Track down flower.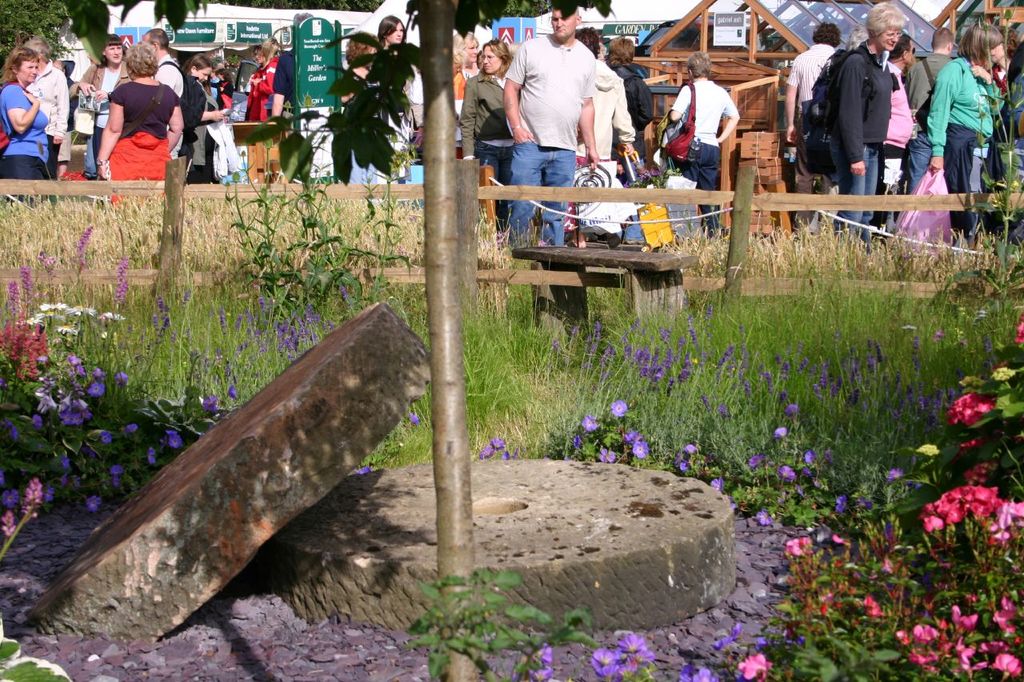
Tracked to (474,444,494,462).
